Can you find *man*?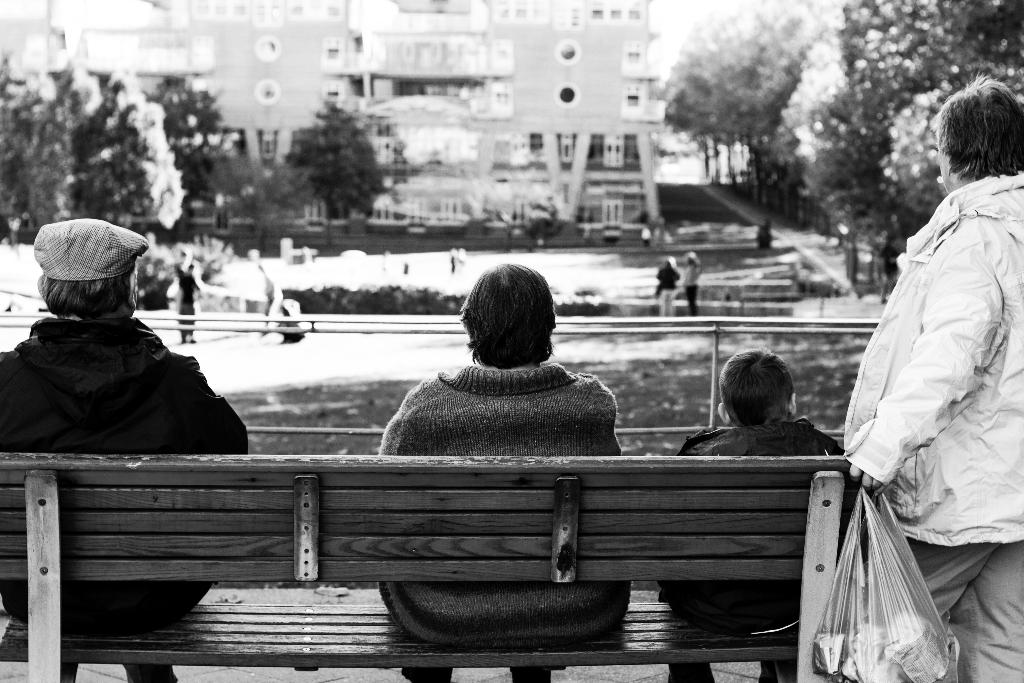
Yes, bounding box: select_region(819, 74, 1022, 657).
